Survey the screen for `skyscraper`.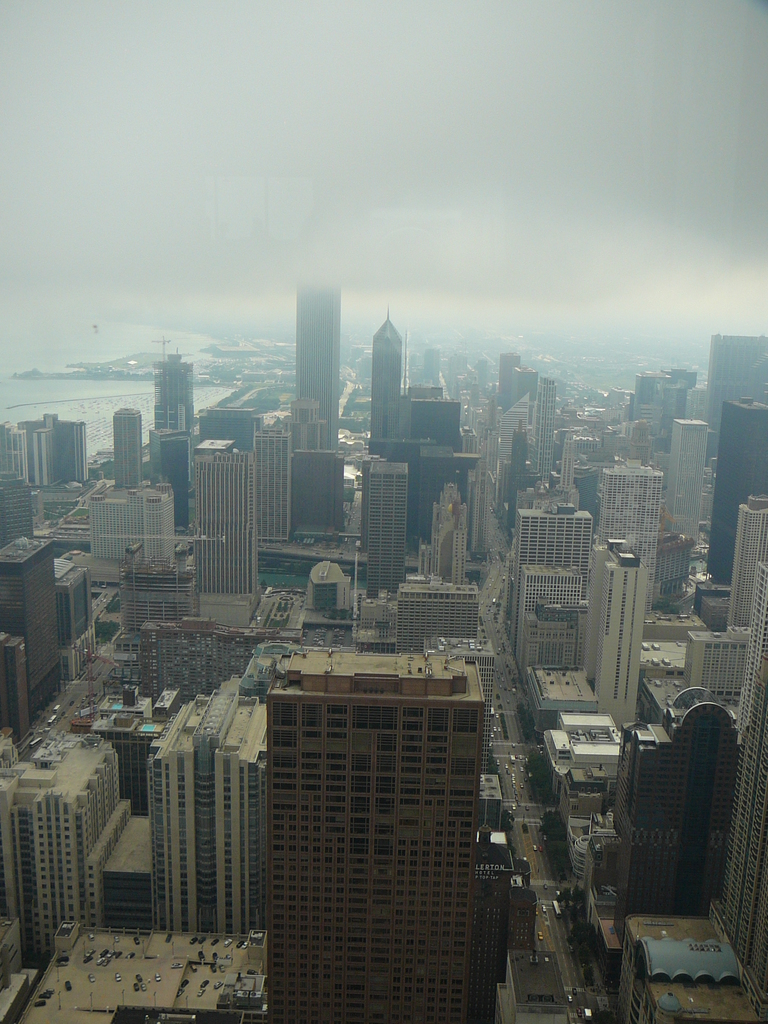
Survey found: [left=262, top=648, right=492, bottom=1023].
